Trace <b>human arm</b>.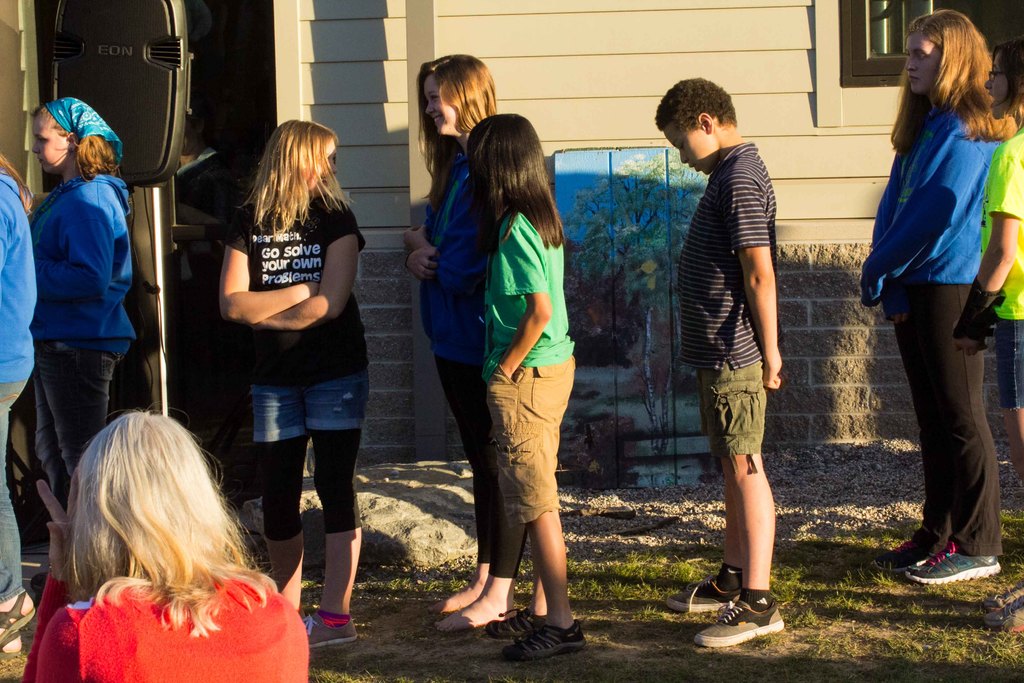
Traced to [left=400, top=233, right=493, bottom=292].
